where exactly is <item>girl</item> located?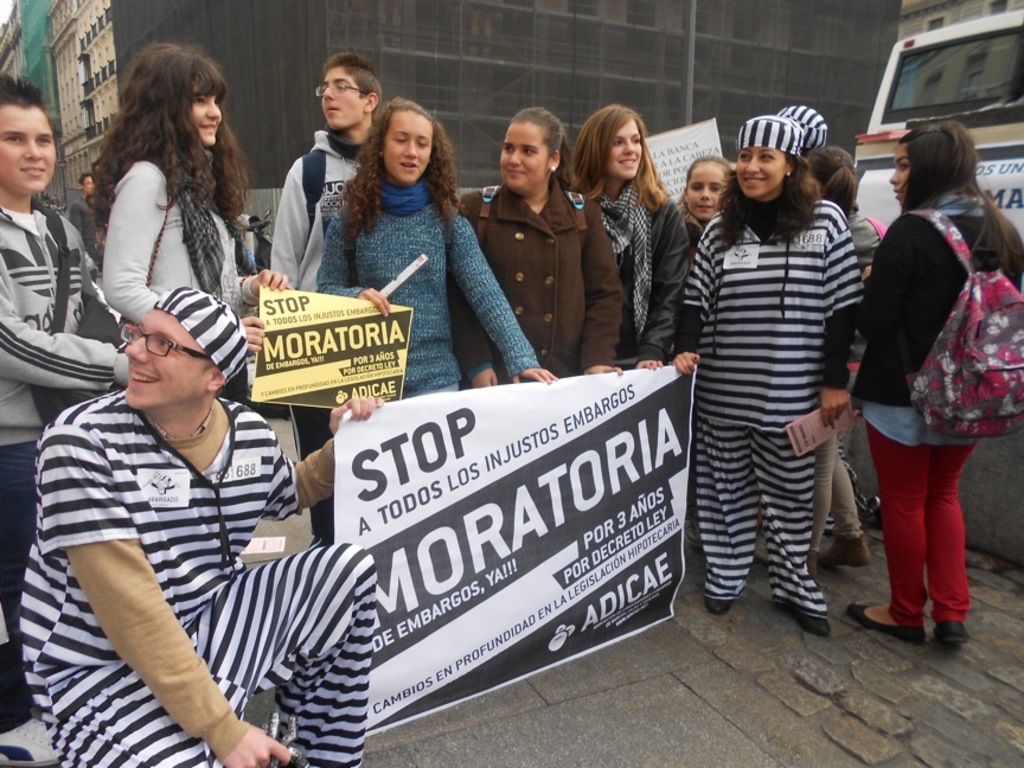
Its bounding box is region(570, 104, 687, 371).
